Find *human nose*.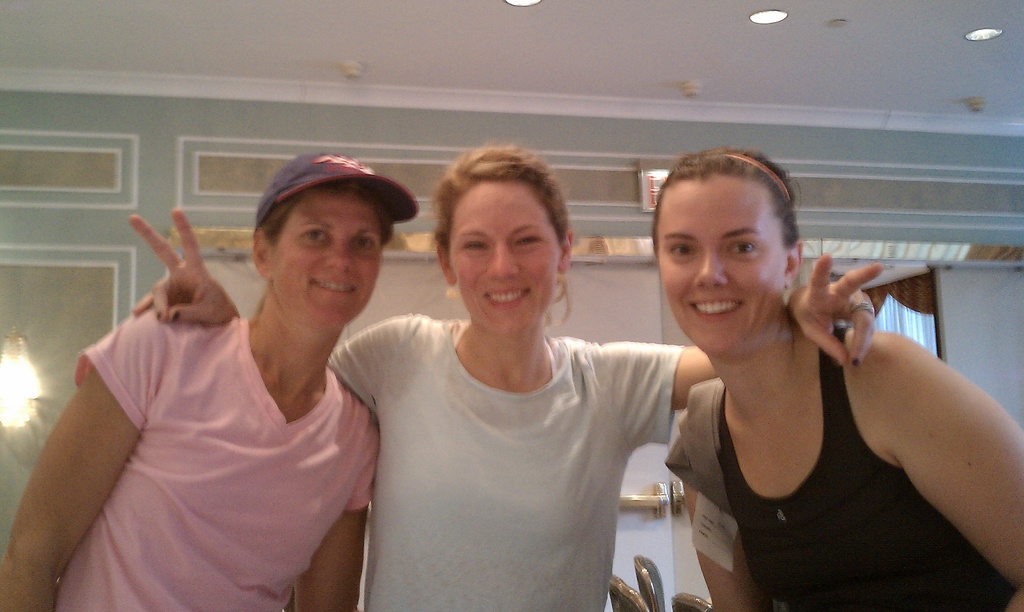
487:239:516:278.
